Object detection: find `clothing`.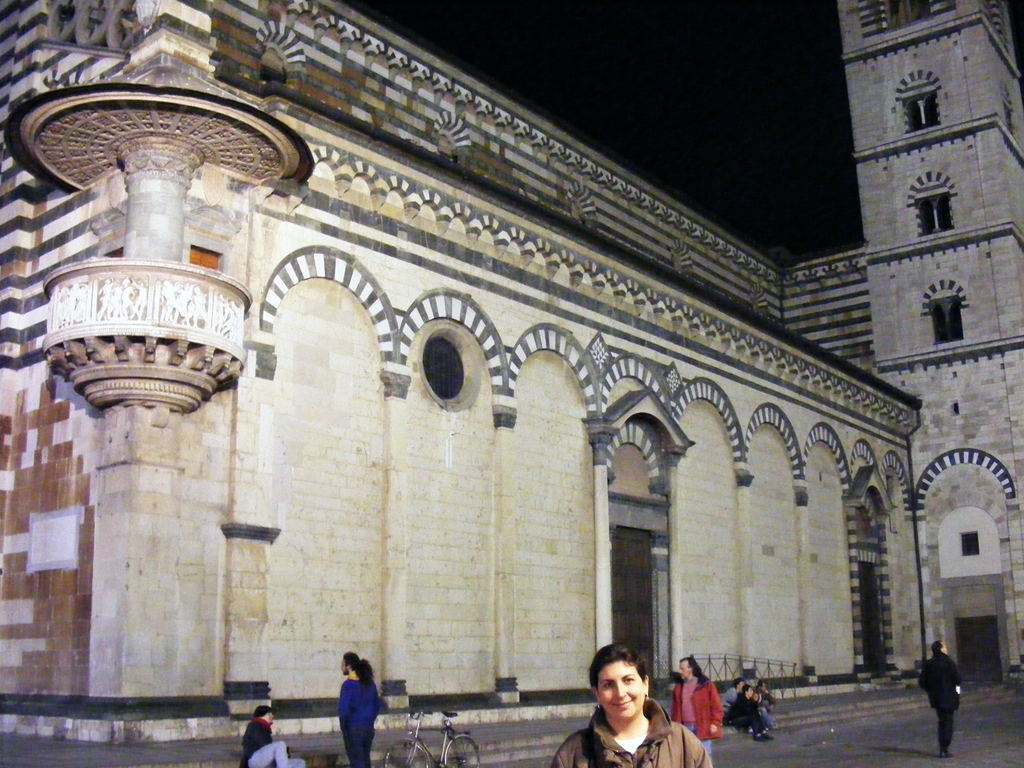
Rect(322, 671, 383, 761).
